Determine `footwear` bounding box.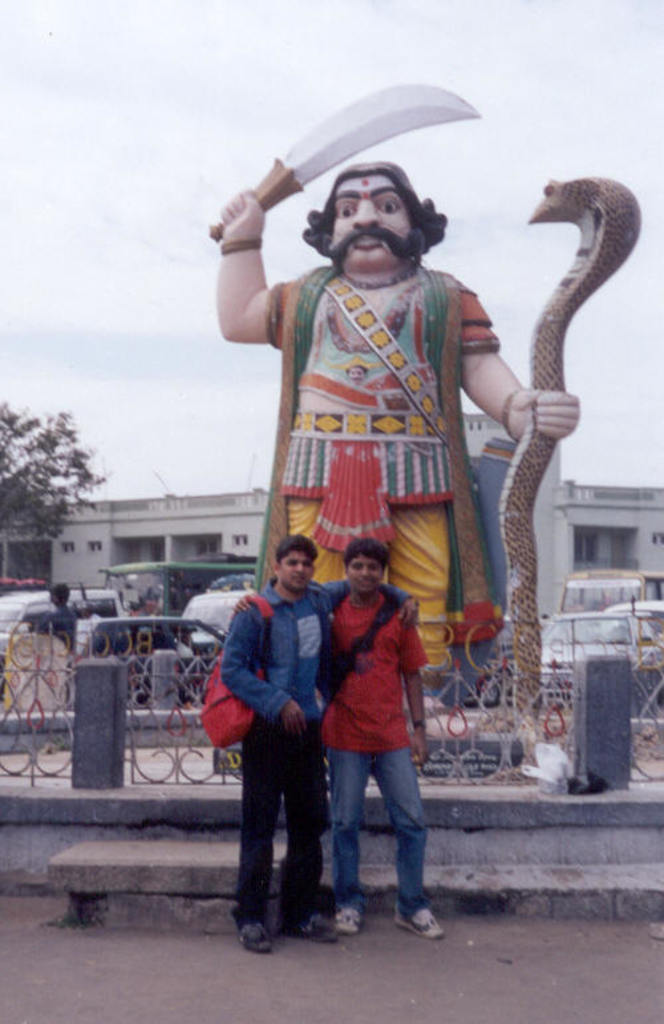
Determined: [x1=394, y1=906, x2=448, y2=940].
